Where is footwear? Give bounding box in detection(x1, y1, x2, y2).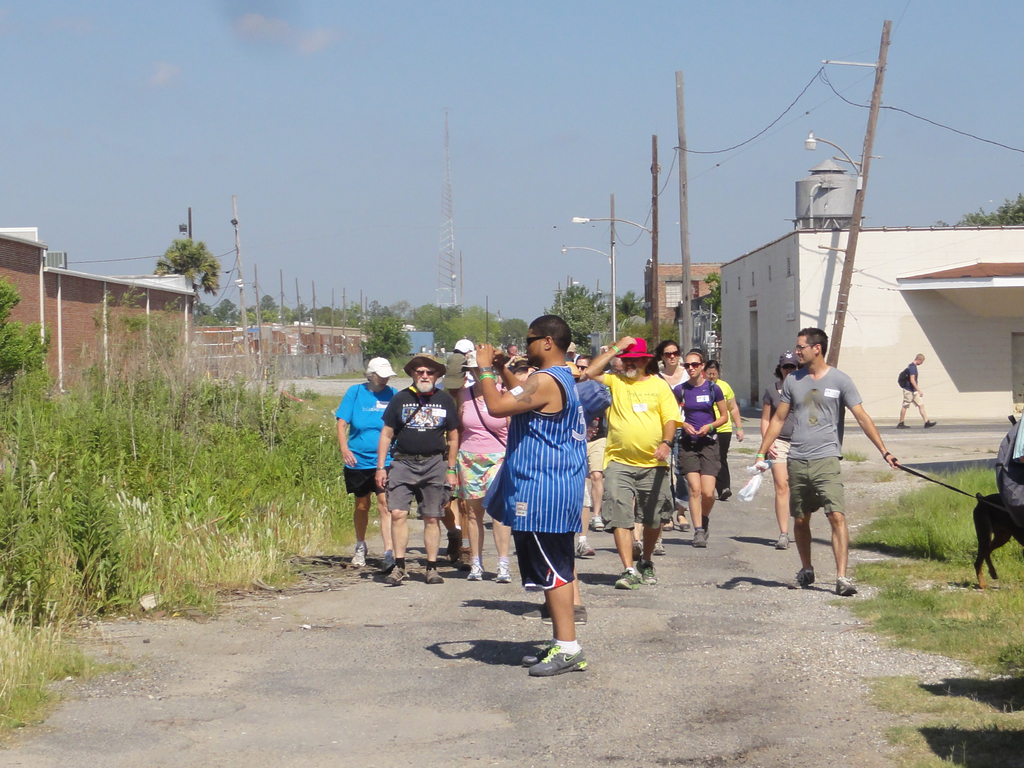
detection(421, 561, 444, 588).
